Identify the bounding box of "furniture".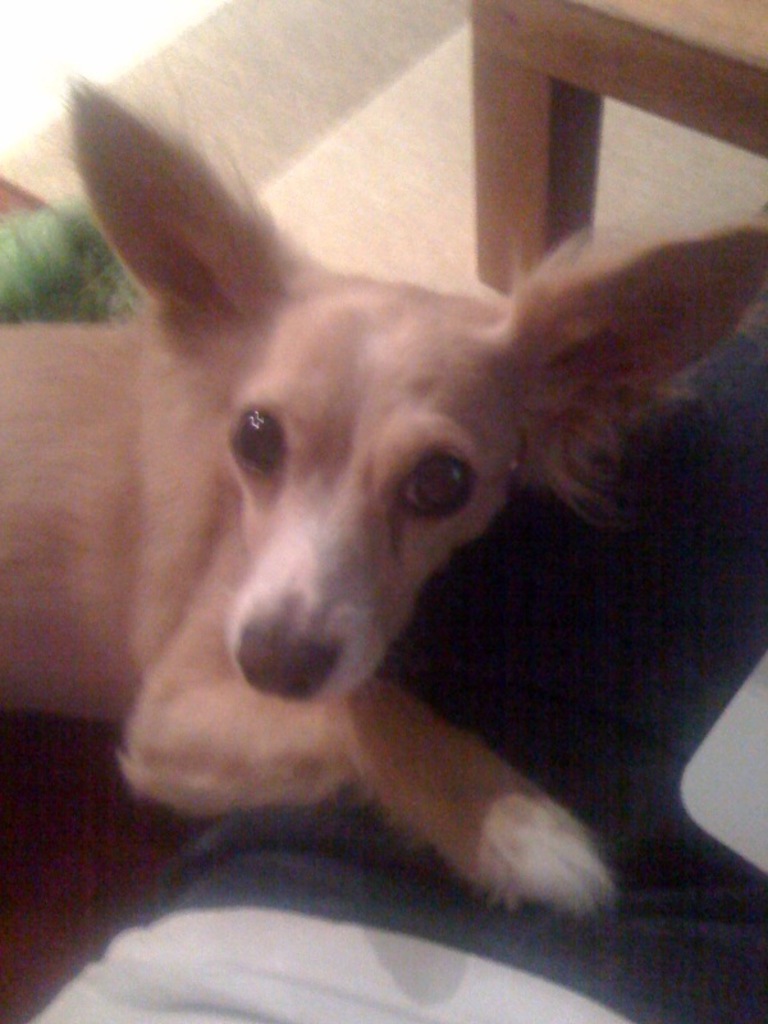
0:0:767:1023.
